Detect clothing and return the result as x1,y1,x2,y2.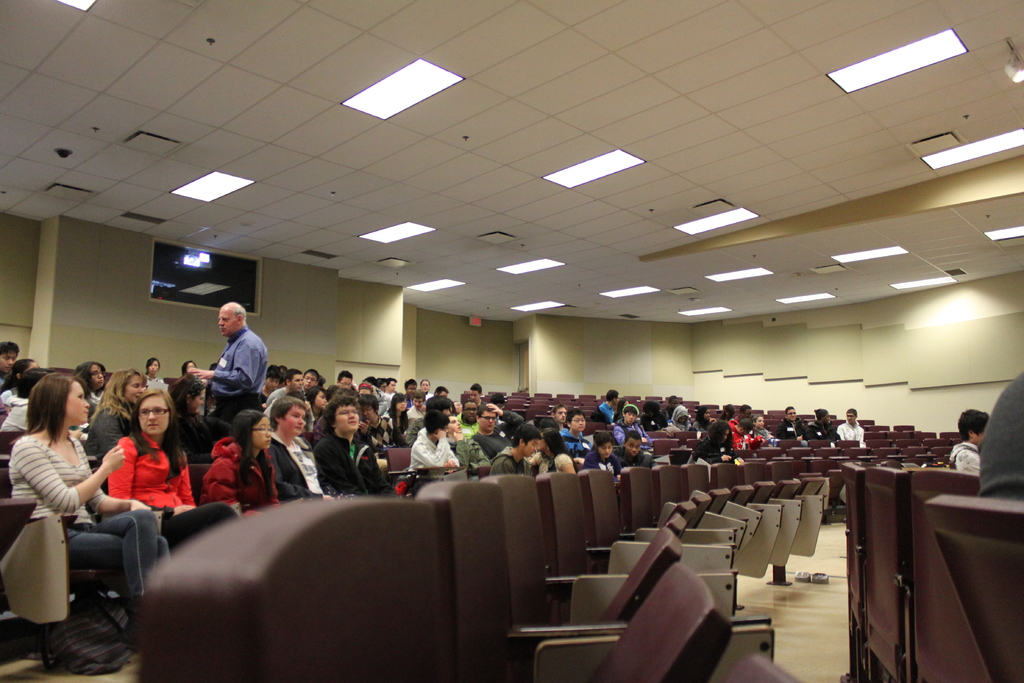
186,313,262,440.
